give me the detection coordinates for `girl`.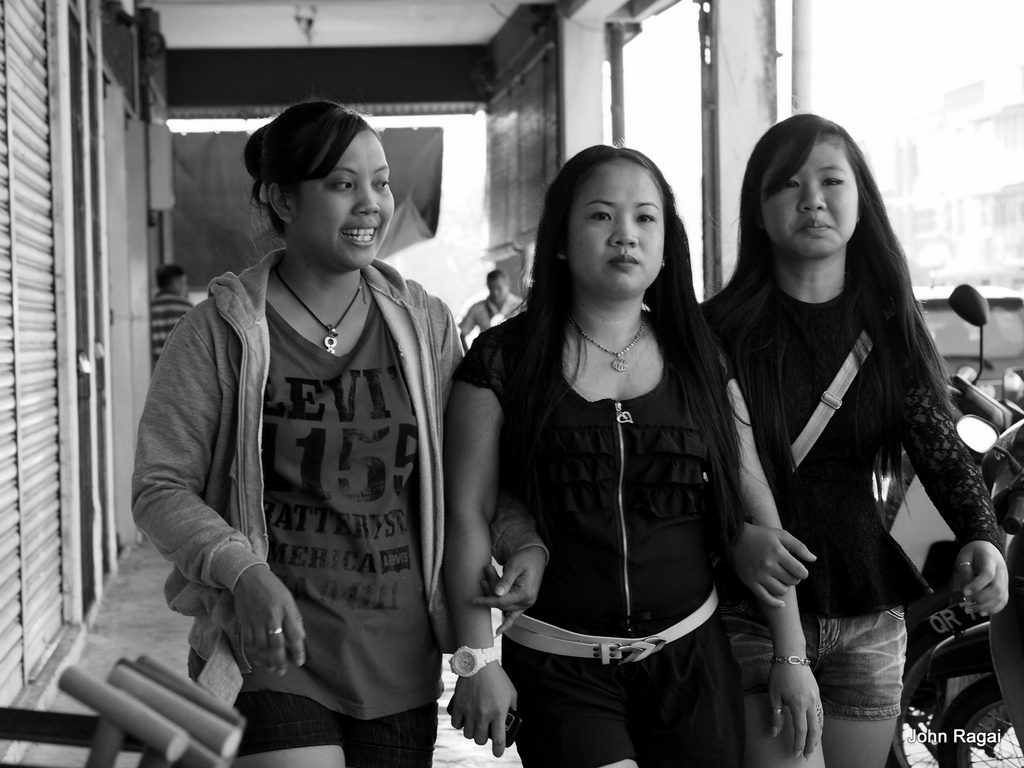
[712, 114, 1009, 767].
